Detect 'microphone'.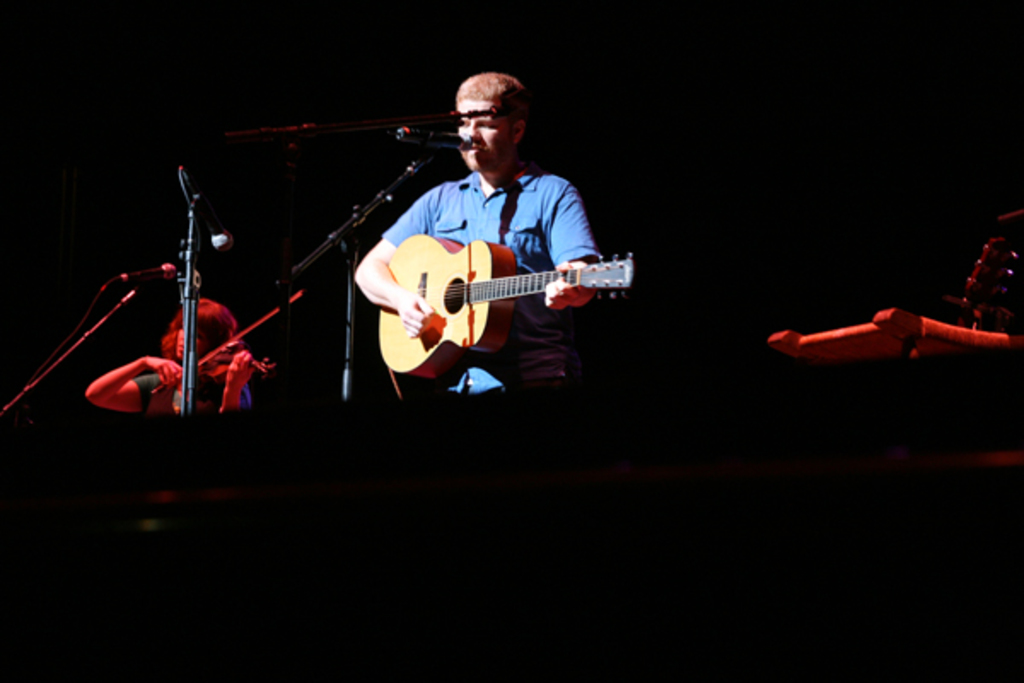
Detected at select_region(386, 125, 481, 154).
